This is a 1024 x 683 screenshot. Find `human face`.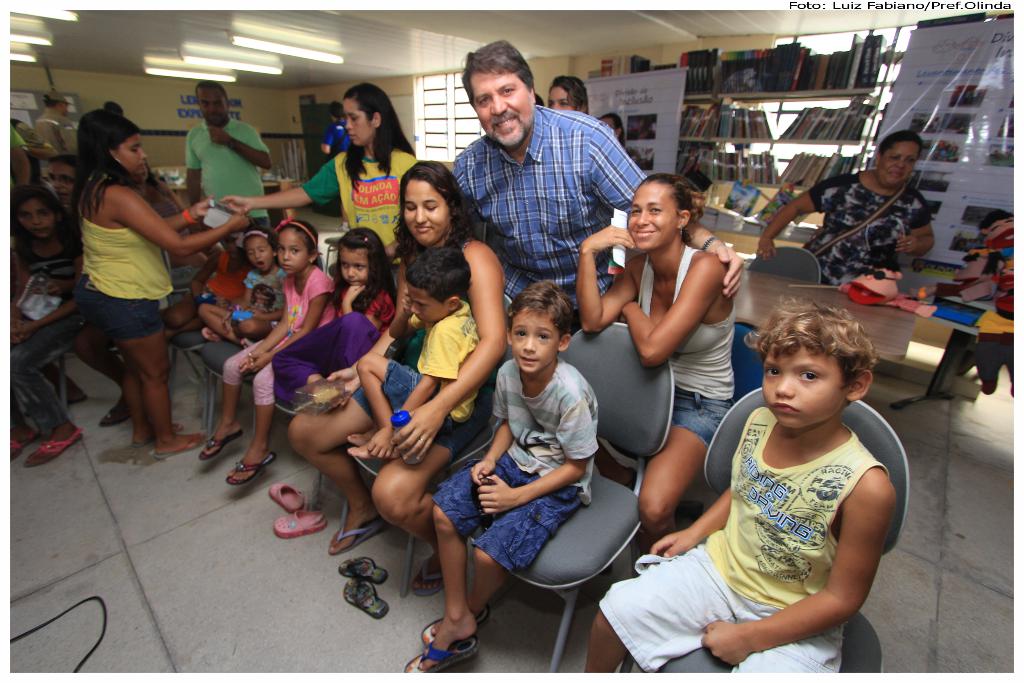
Bounding box: rect(508, 304, 559, 374).
